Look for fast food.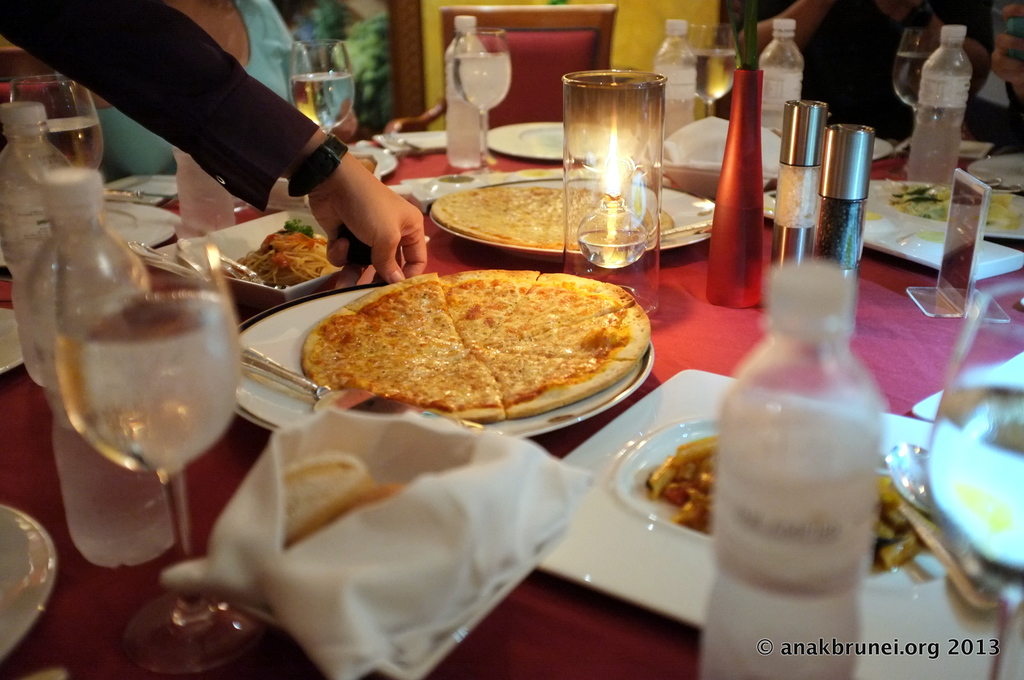
Found: {"x1": 230, "y1": 219, "x2": 343, "y2": 289}.
